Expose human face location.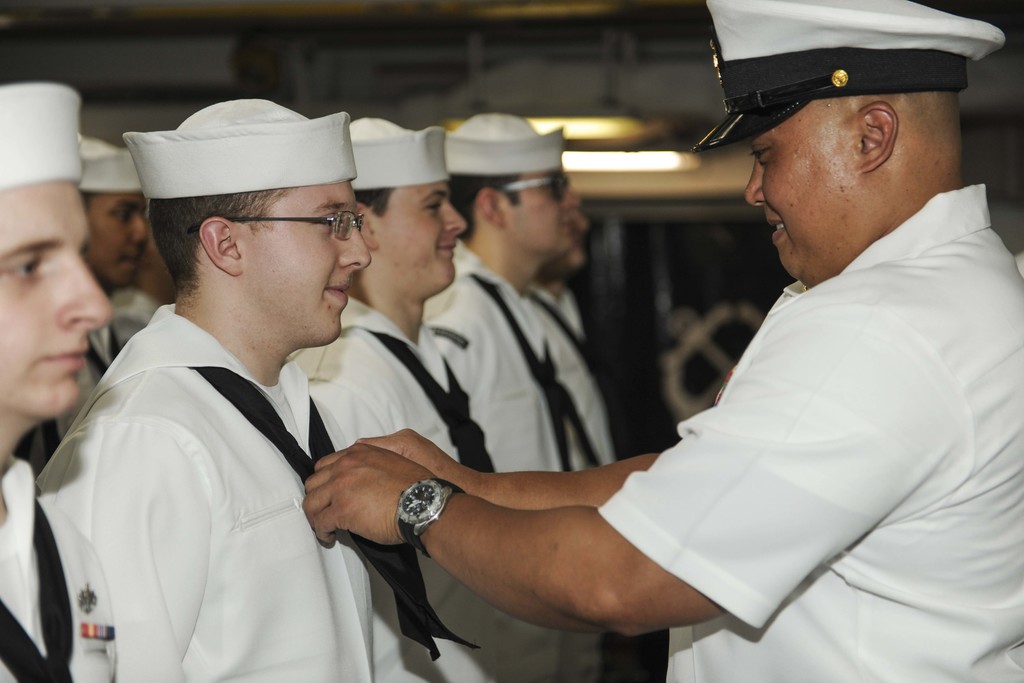
Exposed at [left=245, top=181, right=371, bottom=349].
